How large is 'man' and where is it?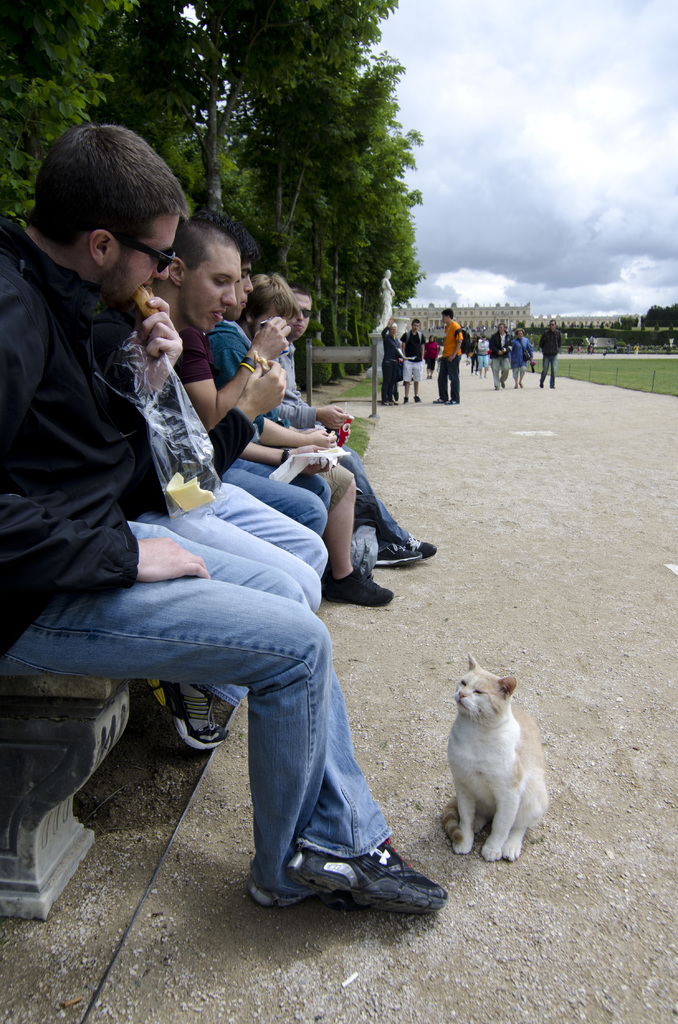
Bounding box: Rect(382, 316, 403, 405).
